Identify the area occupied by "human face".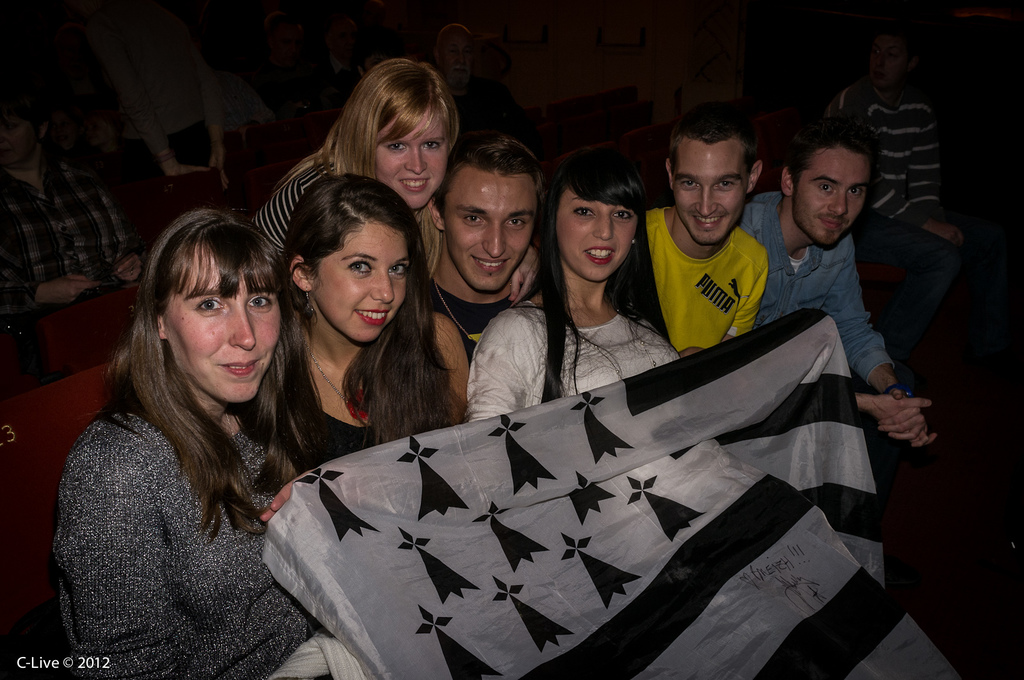
Area: x1=444 y1=168 x2=538 y2=291.
